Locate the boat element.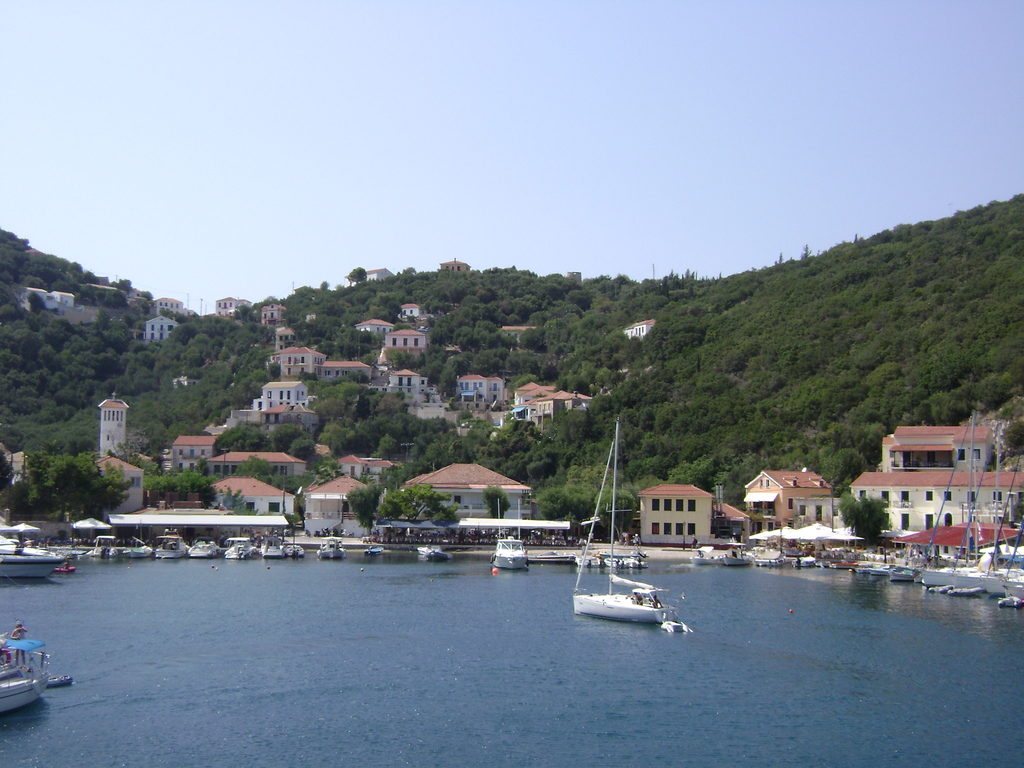
Element bbox: <box>721,547,745,566</box>.
